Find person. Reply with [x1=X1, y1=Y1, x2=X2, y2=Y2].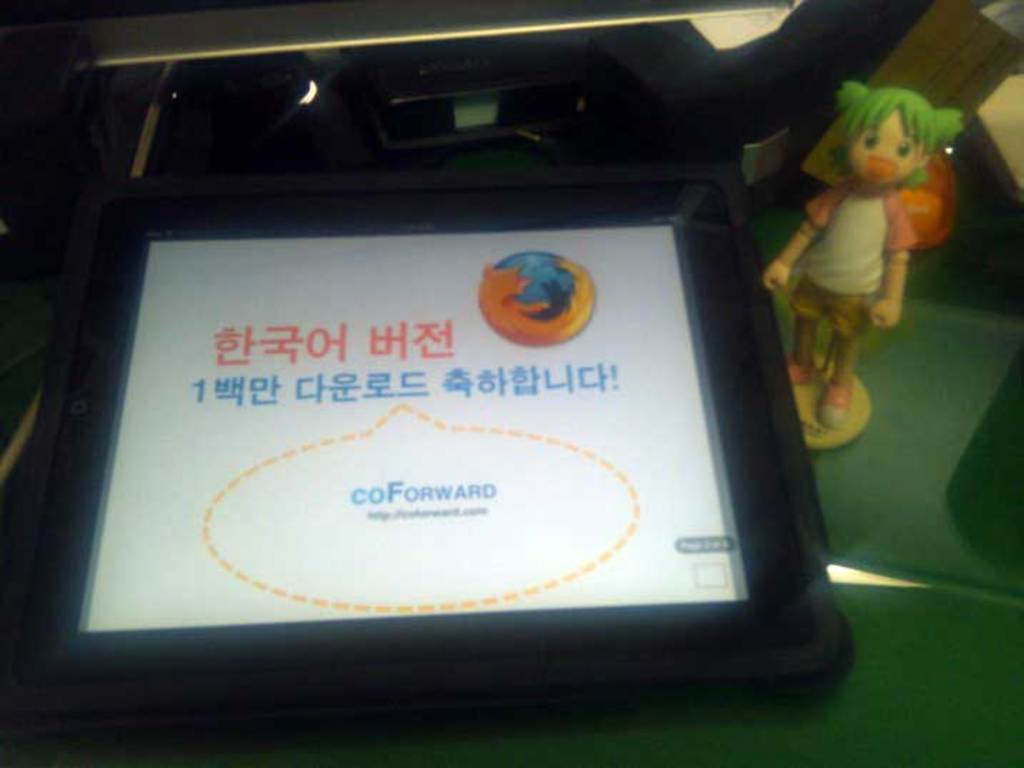
[x1=780, y1=63, x2=967, y2=377].
